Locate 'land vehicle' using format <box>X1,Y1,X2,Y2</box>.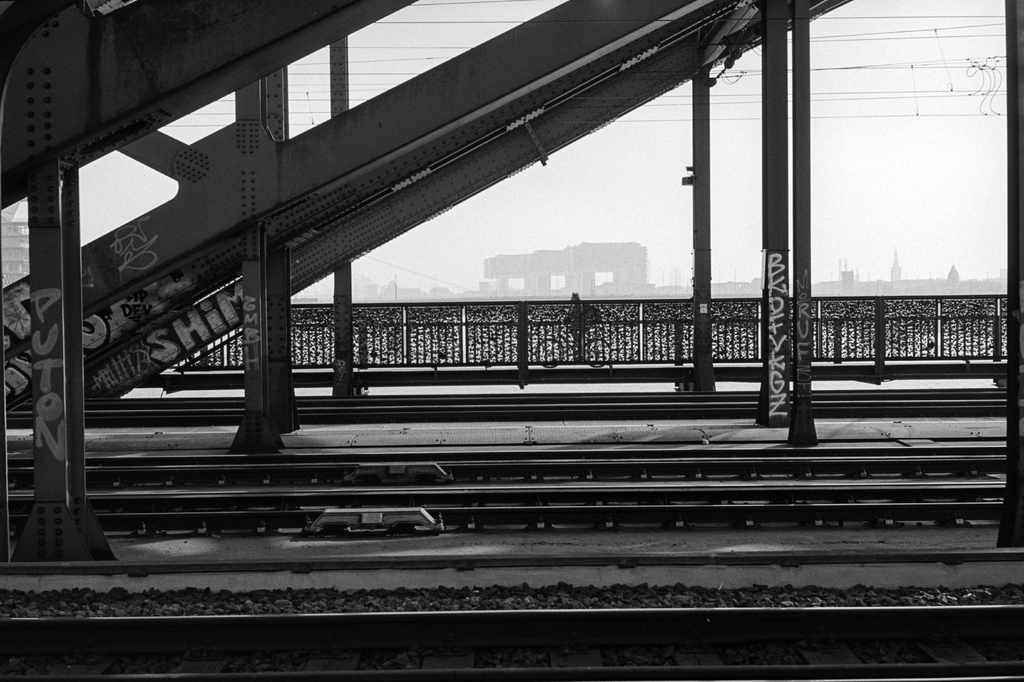
<box>531,322,614,366</box>.
